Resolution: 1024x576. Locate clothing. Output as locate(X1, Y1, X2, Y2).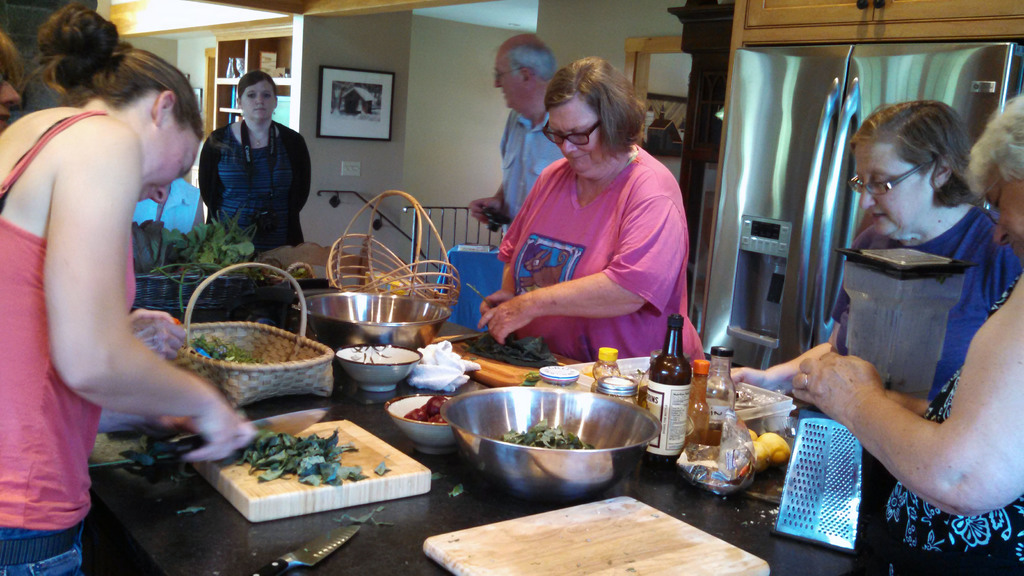
locate(493, 145, 704, 364).
